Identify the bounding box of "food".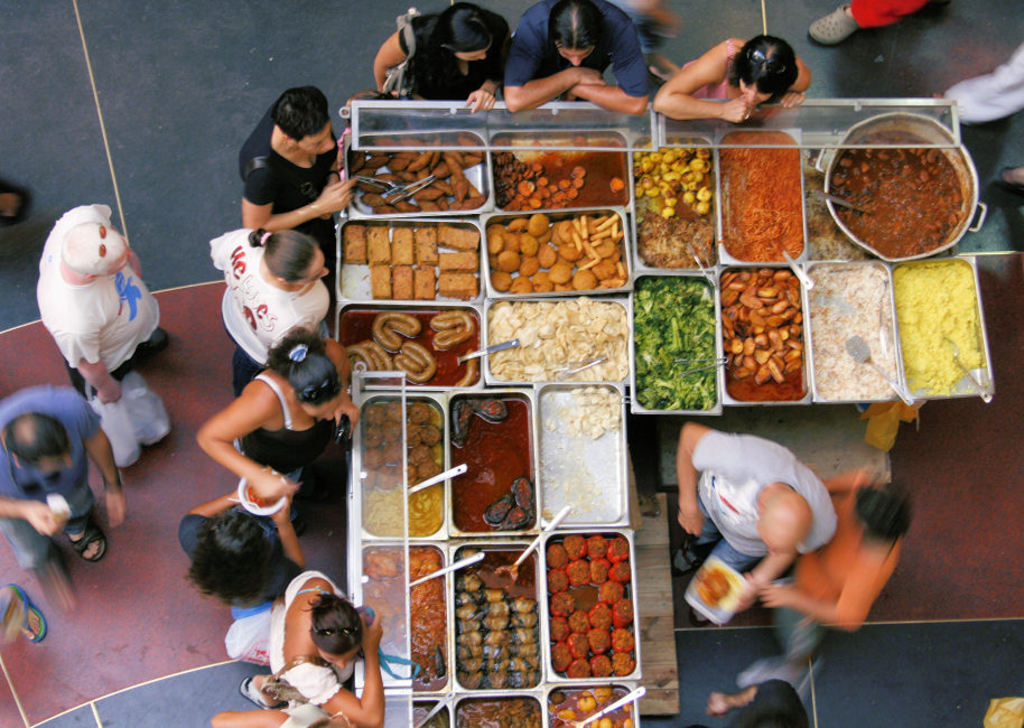
{"left": 548, "top": 588, "right": 576, "bottom": 619}.
